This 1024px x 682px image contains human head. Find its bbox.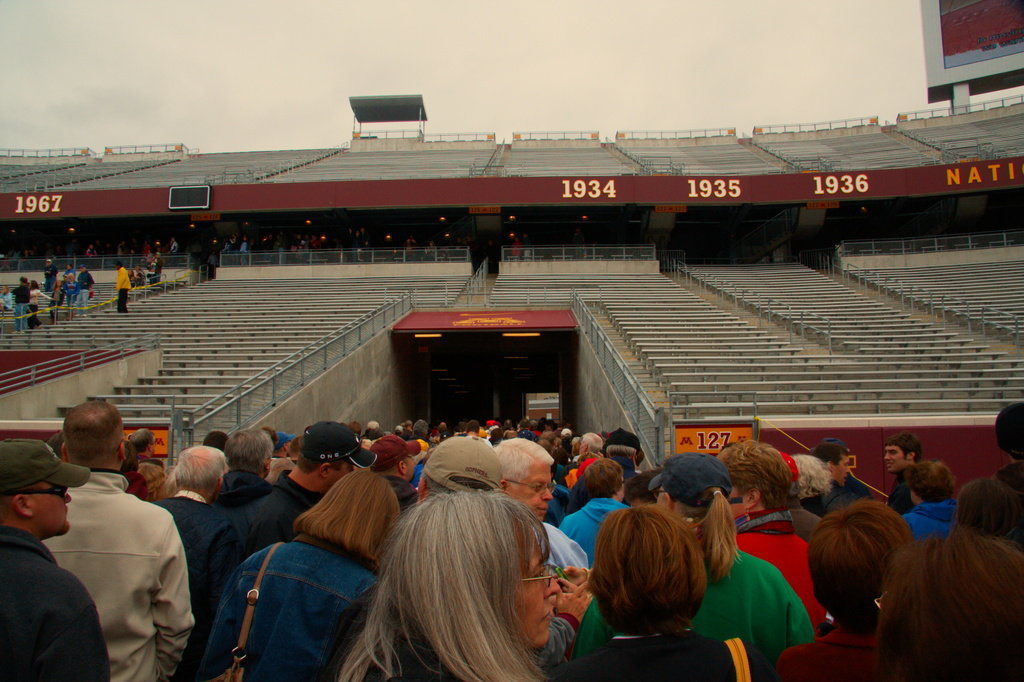
x1=52, y1=280, x2=59, y2=287.
